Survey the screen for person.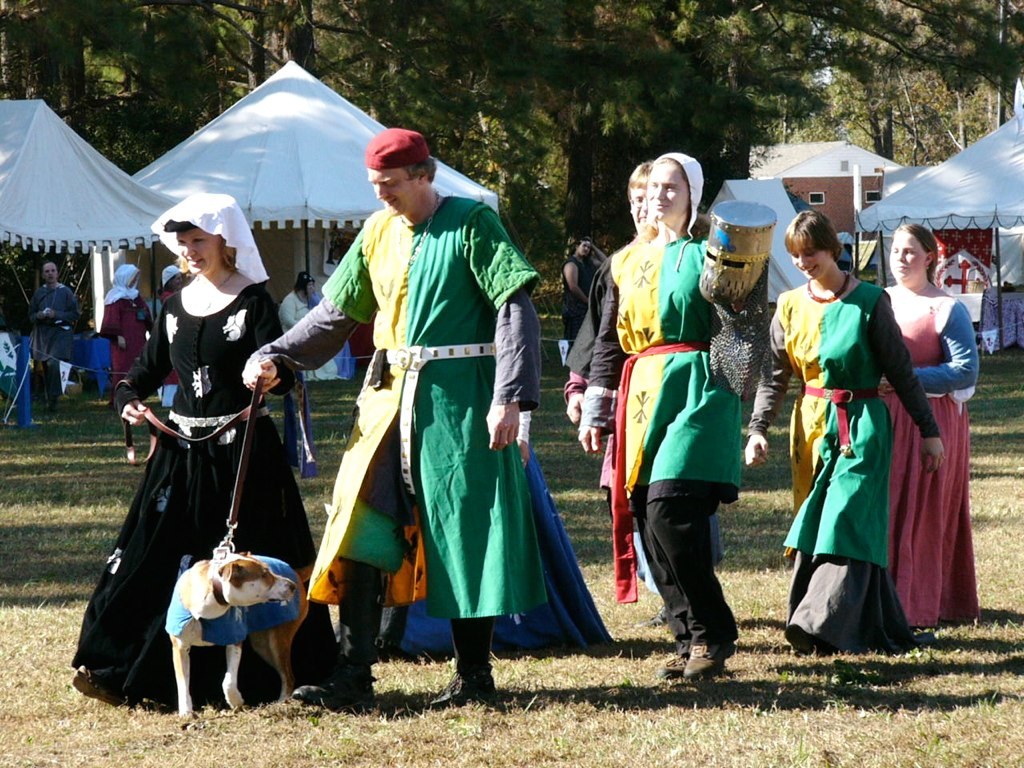
Survey found: bbox=[30, 260, 80, 415].
